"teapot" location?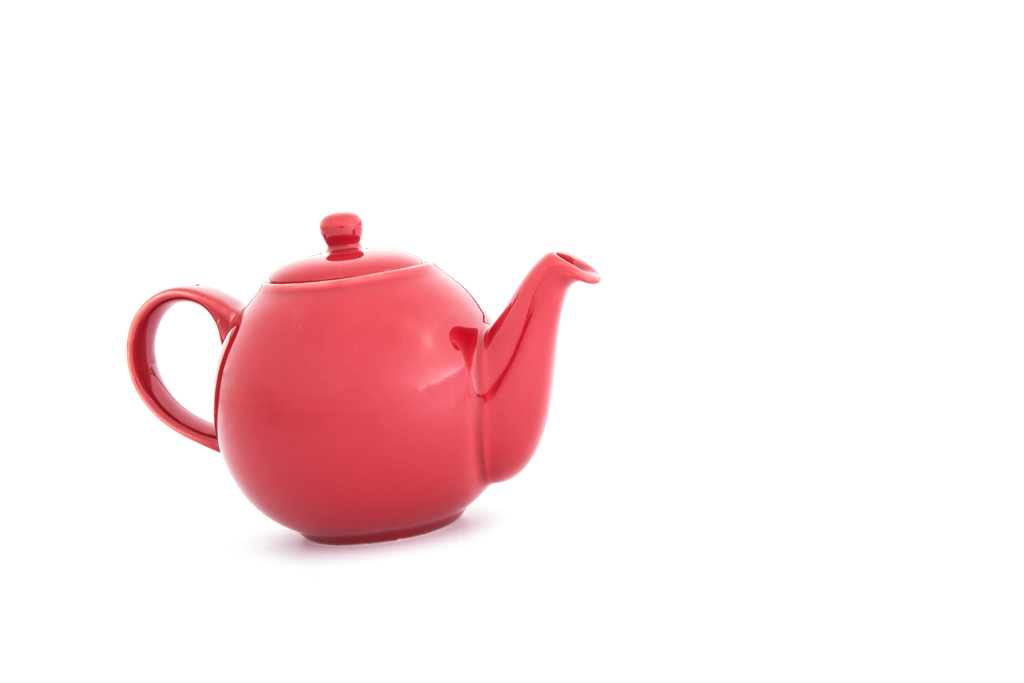
(left=127, top=209, right=602, bottom=546)
